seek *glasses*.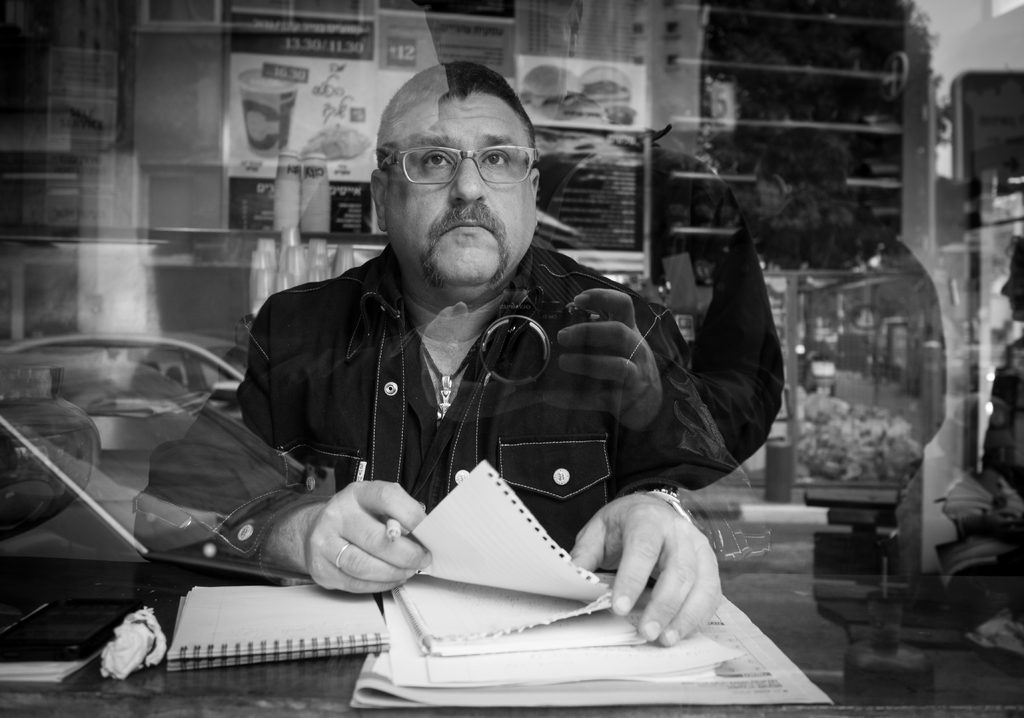
x1=386 y1=139 x2=538 y2=187.
